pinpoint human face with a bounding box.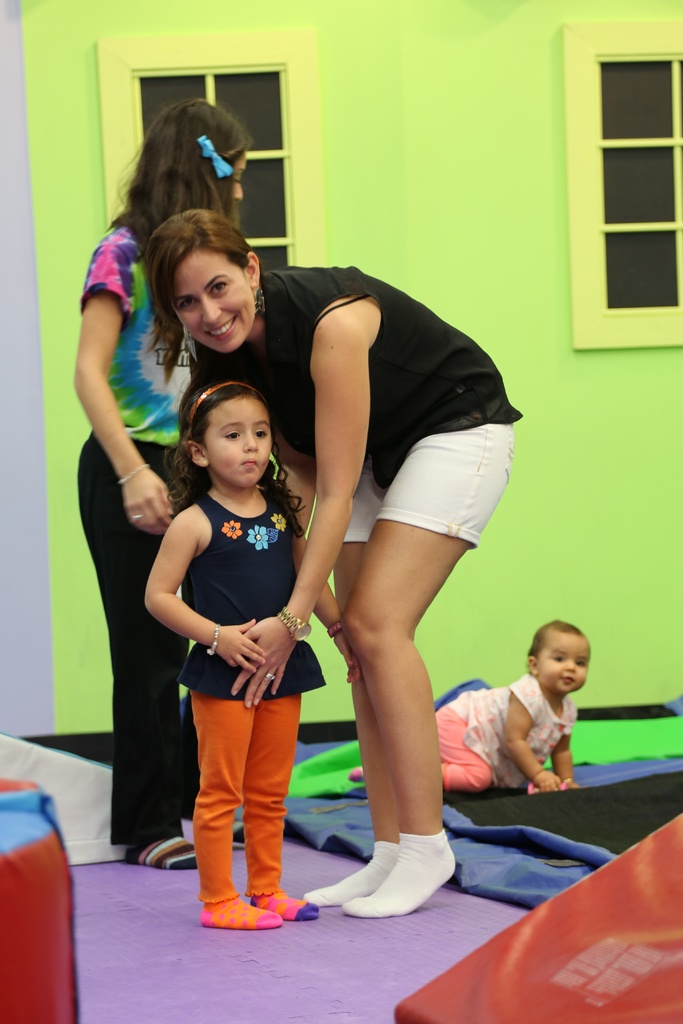
box=[209, 409, 274, 484].
